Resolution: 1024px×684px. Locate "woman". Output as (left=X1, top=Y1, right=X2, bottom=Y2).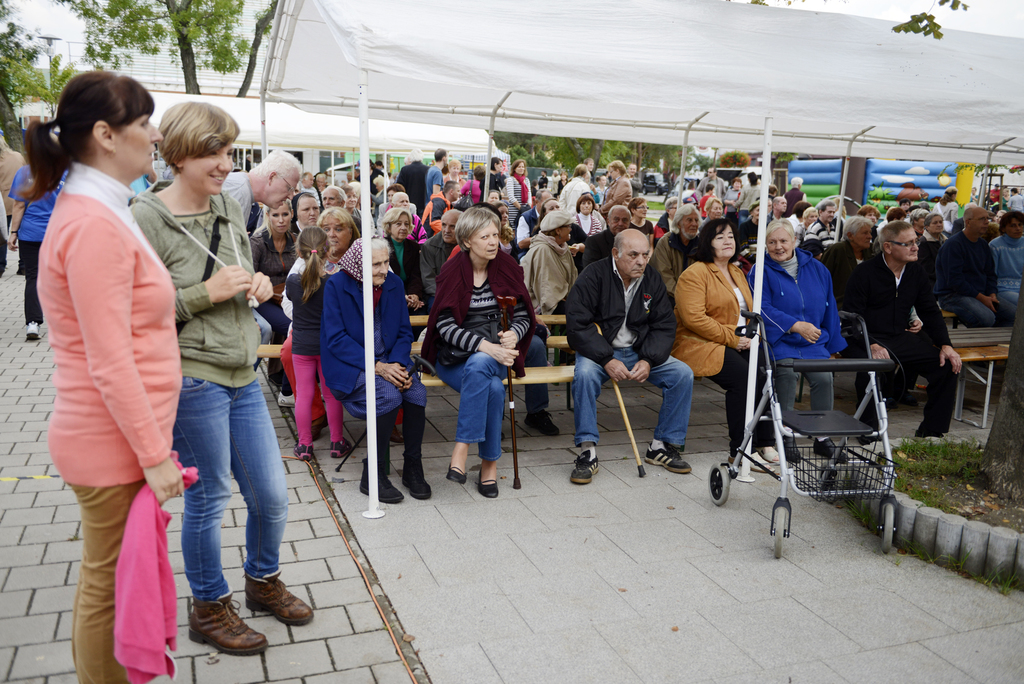
(left=502, top=154, right=533, bottom=238).
